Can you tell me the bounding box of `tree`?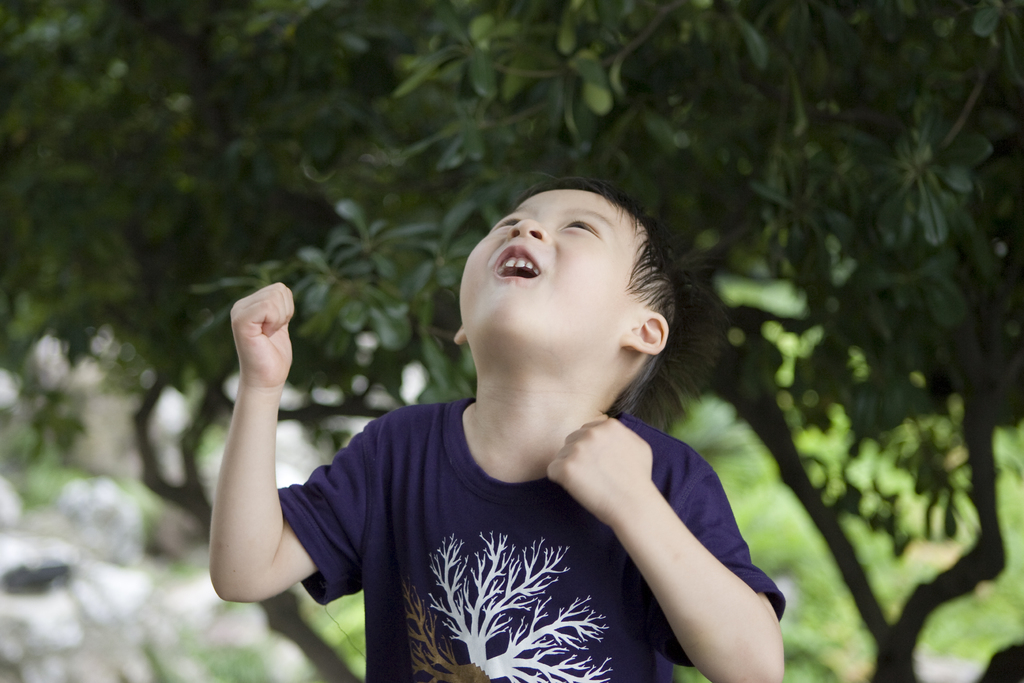
pyautogui.locateOnScreen(0, 0, 1023, 682).
